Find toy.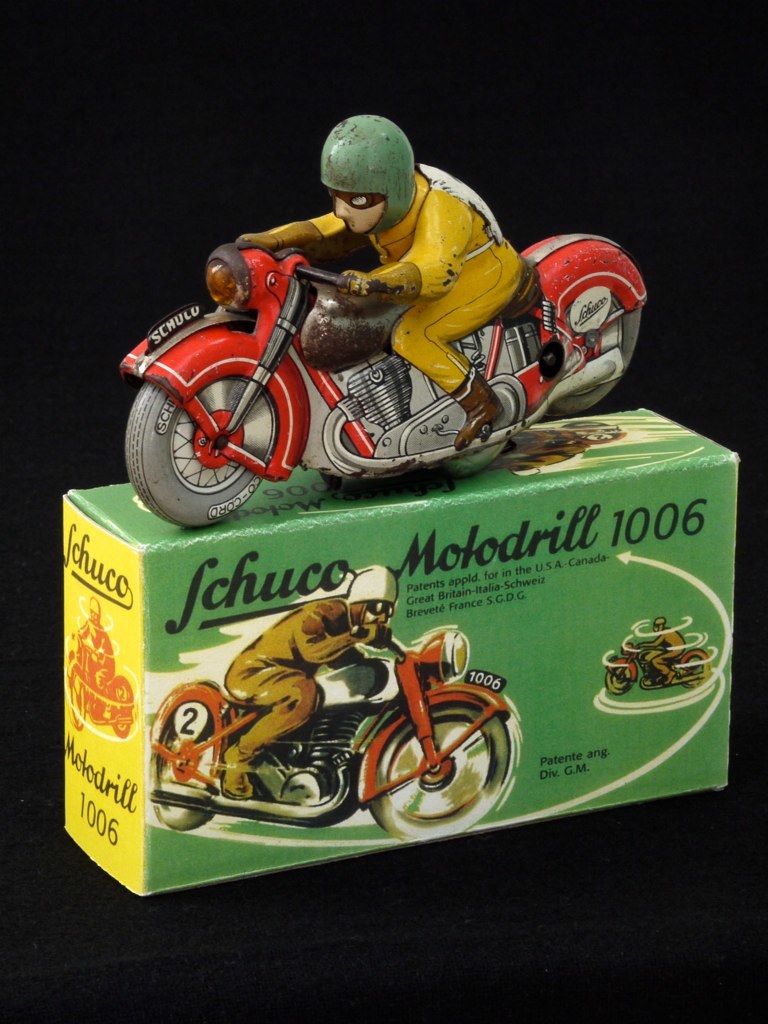
crop(140, 567, 516, 845).
